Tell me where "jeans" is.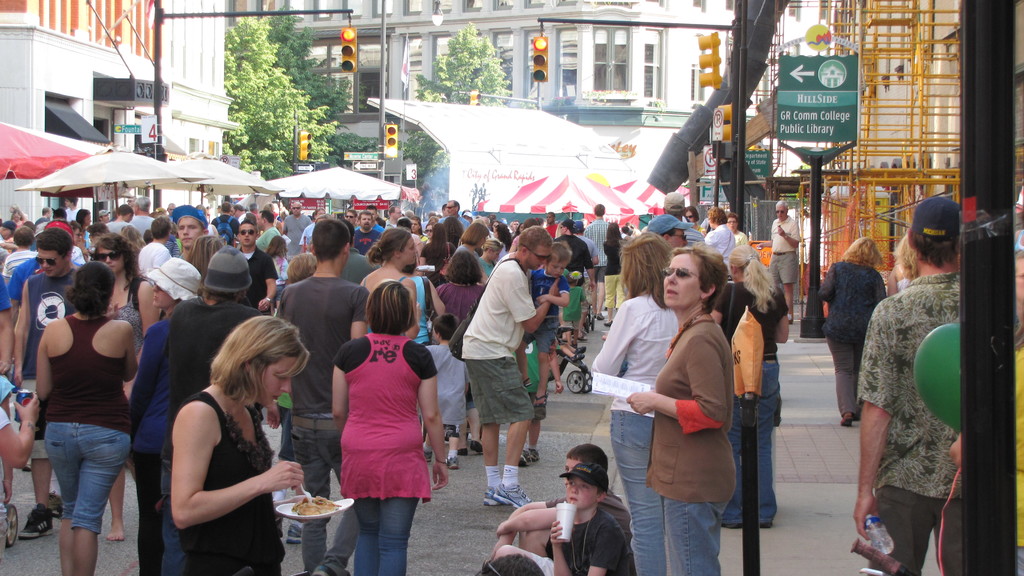
"jeans" is at locate(159, 463, 186, 575).
